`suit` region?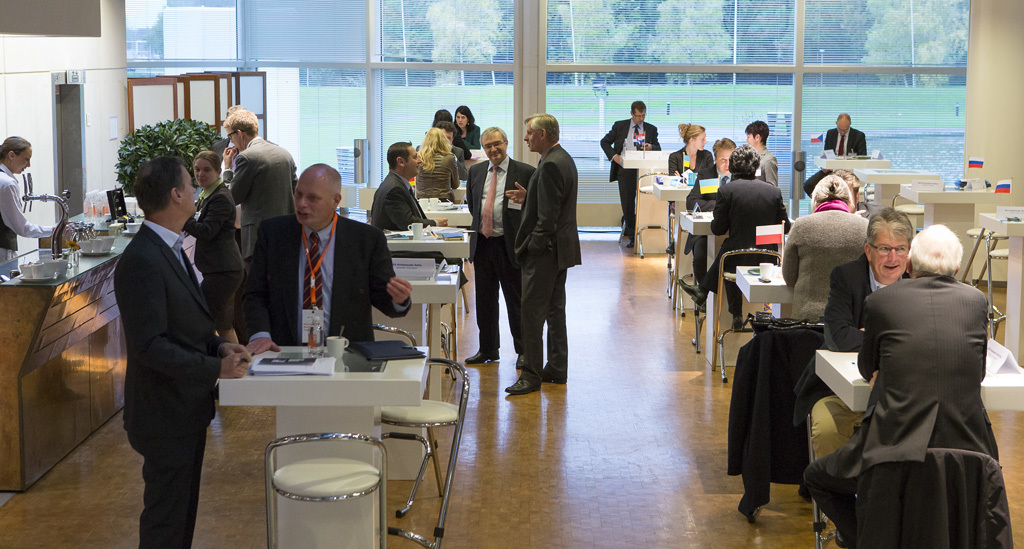
detection(410, 145, 463, 205)
